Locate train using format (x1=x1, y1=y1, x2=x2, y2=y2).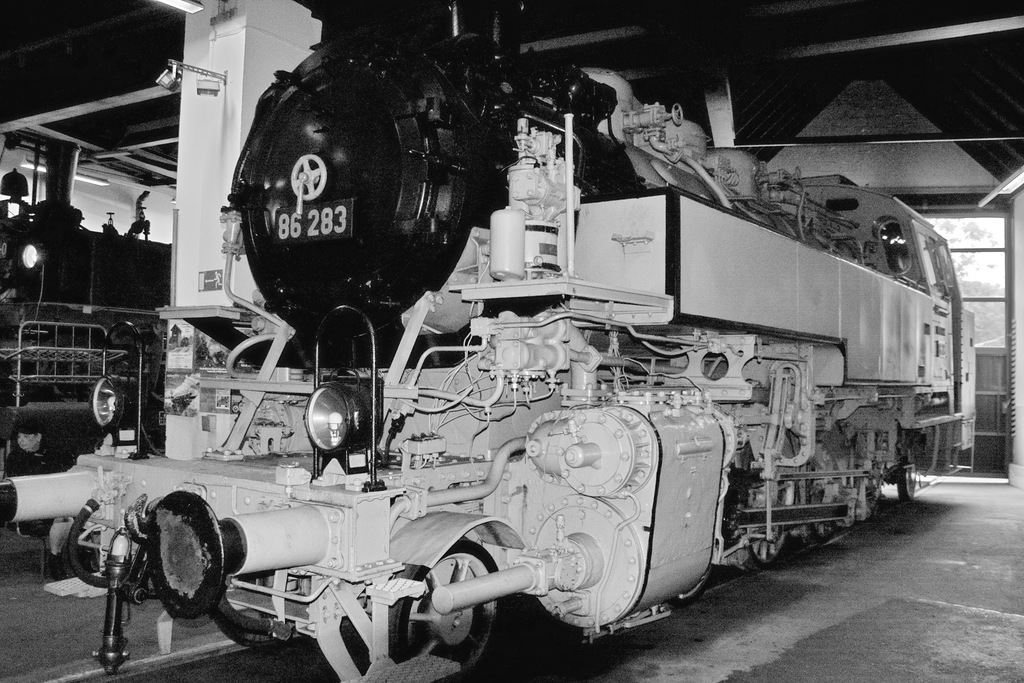
(x1=0, y1=0, x2=976, y2=682).
